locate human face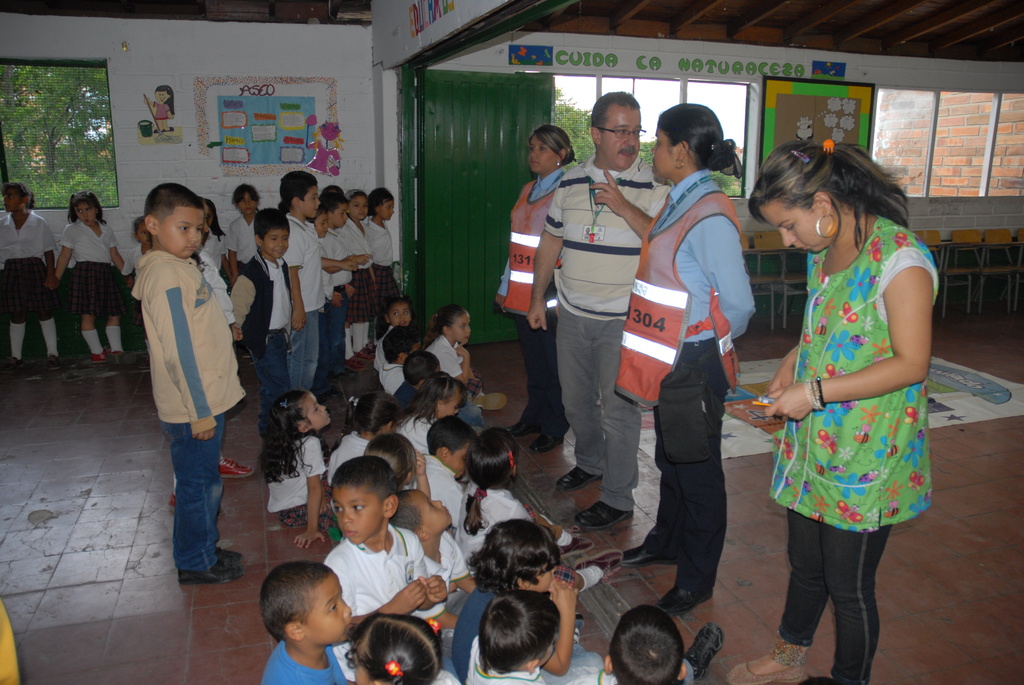
<bbox>330, 201, 348, 228</bbox>
